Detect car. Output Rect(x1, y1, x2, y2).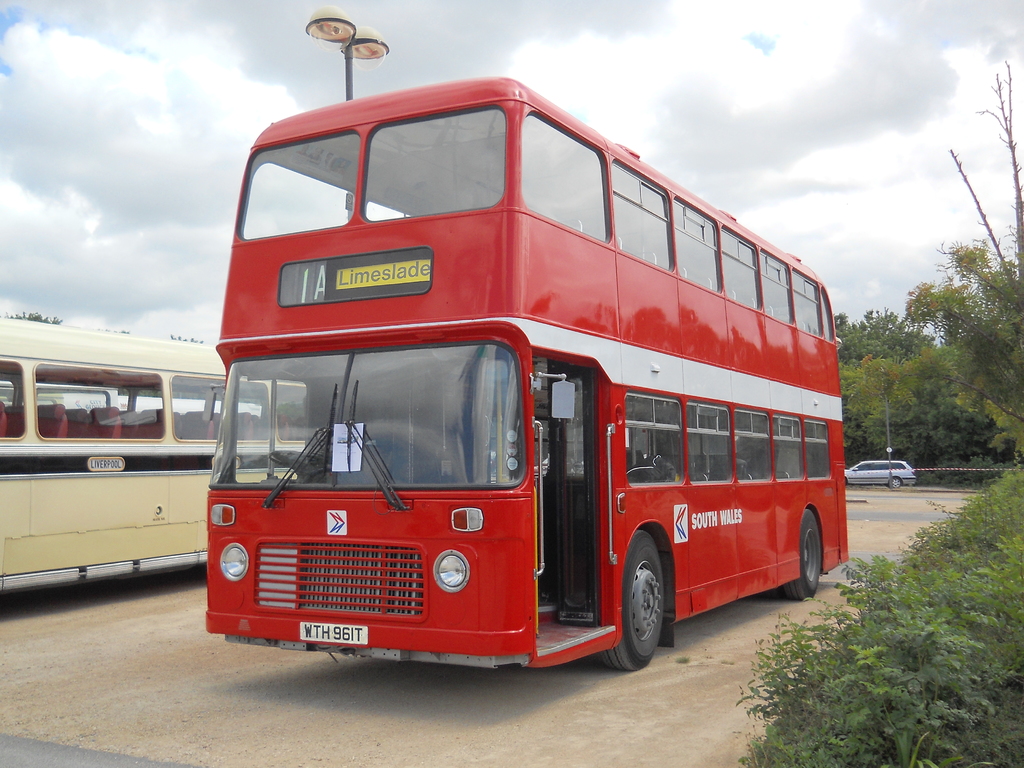
Rect(844, 459, 915, 492).
